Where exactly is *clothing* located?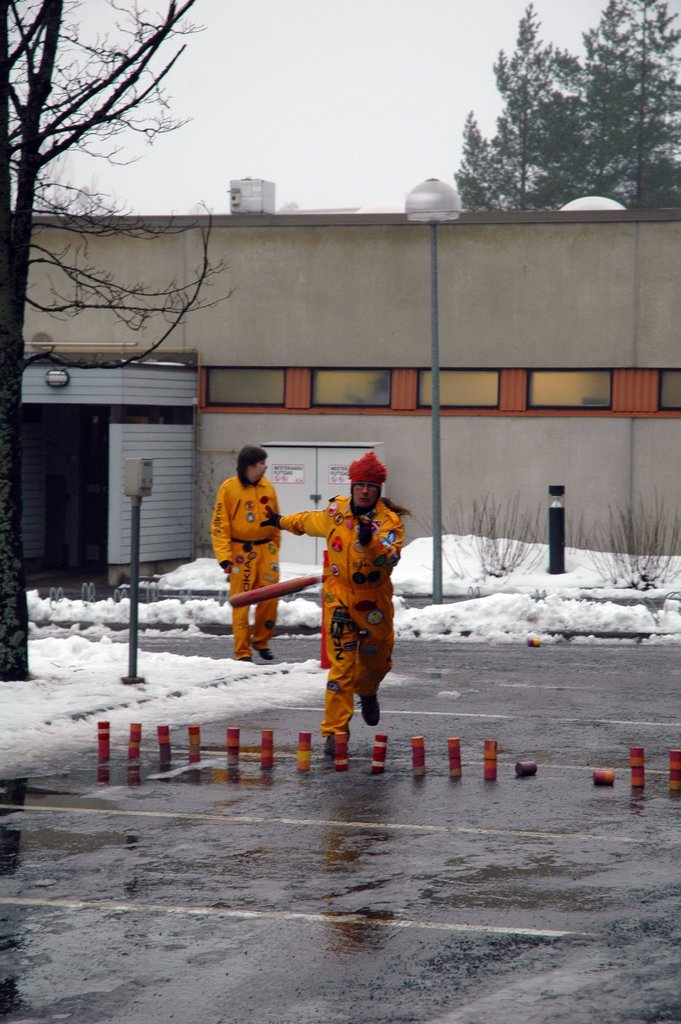
Its bounding box is left=293, top=452, right=410, bottom=755.
